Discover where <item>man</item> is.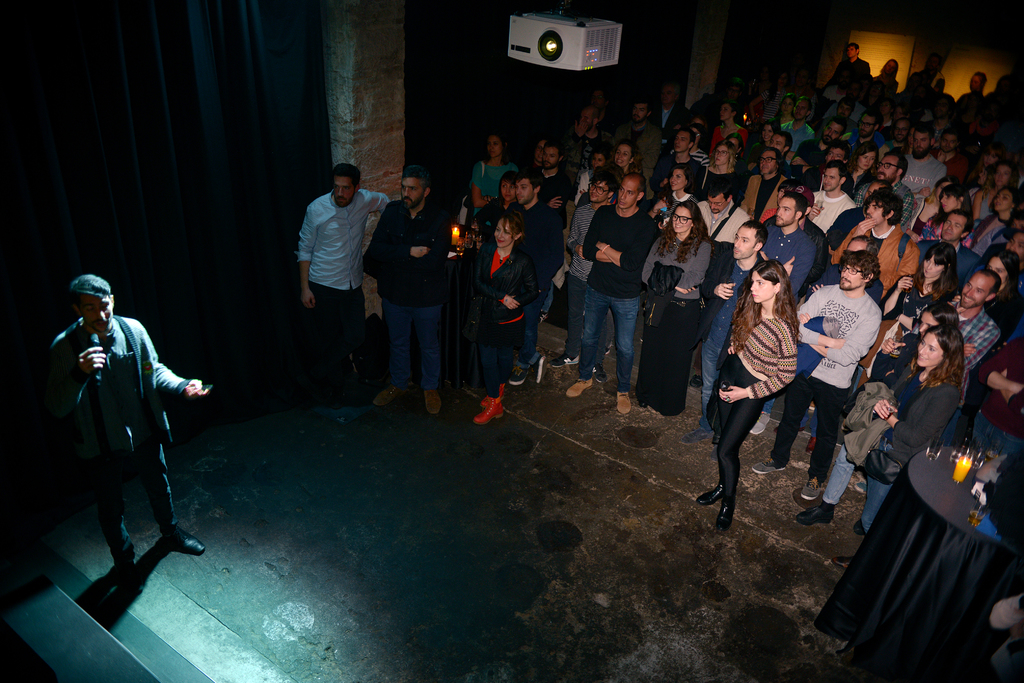
Discovered at 753/250/884/499.
